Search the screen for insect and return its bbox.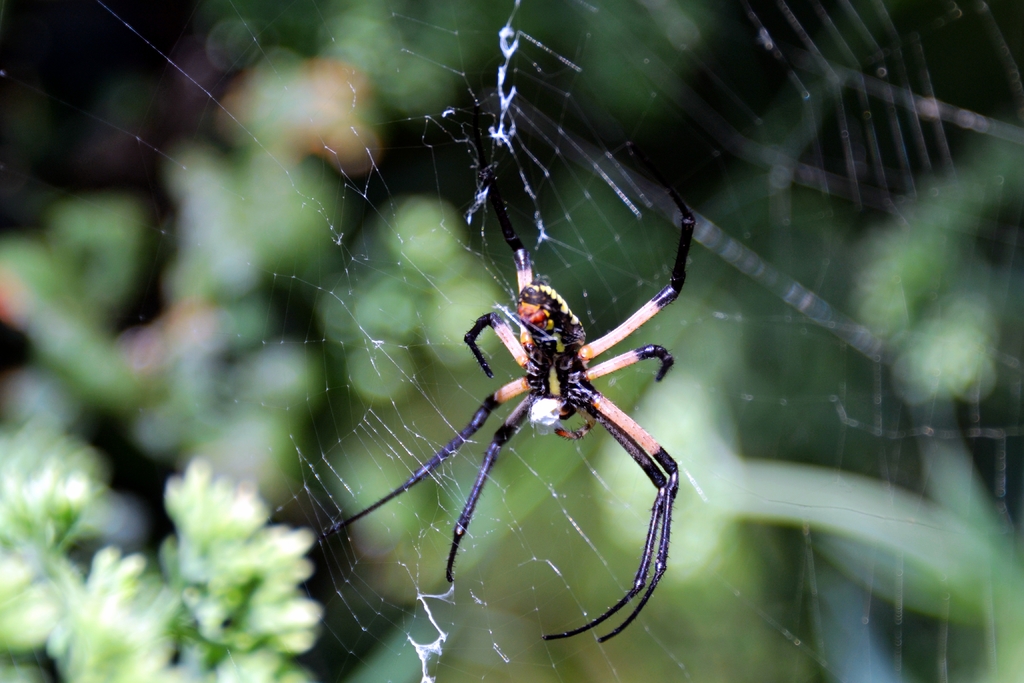
Found: box(325, 169, 700, 646).
